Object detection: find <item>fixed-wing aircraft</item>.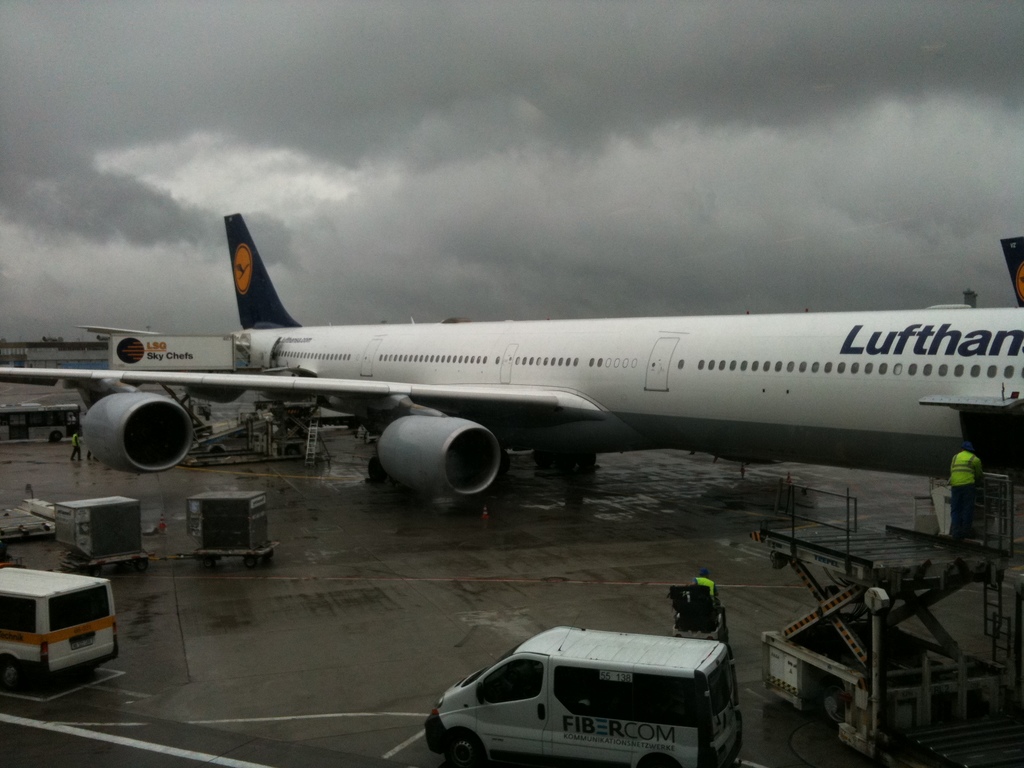
region(1, 212, 1023, 498).
